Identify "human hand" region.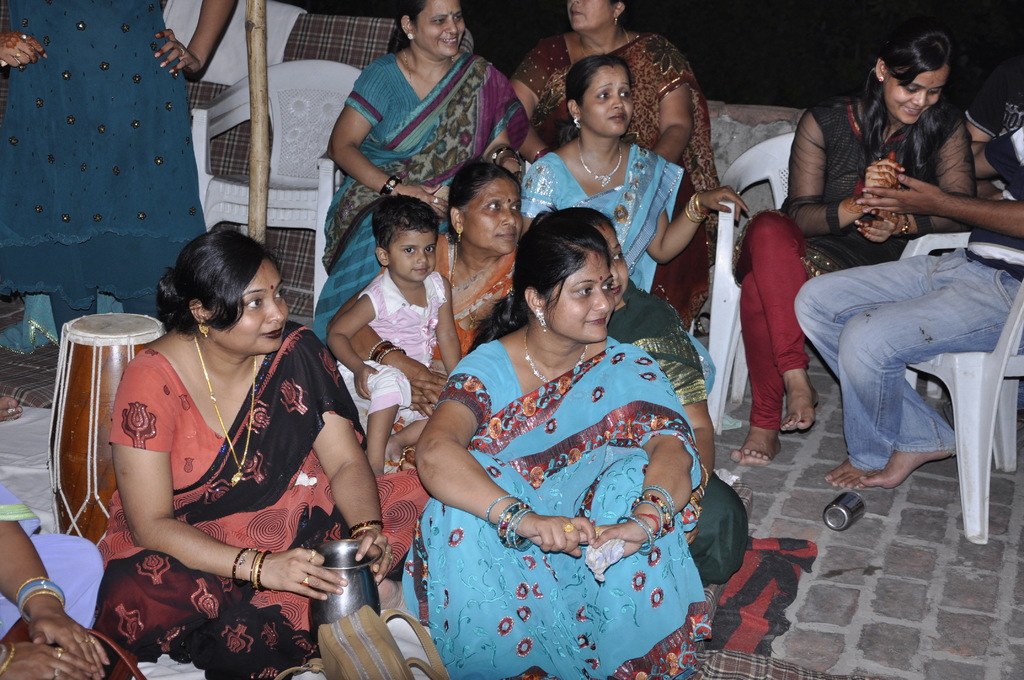
Region: [x1=856, y1=173, x2=947, y2=220].
